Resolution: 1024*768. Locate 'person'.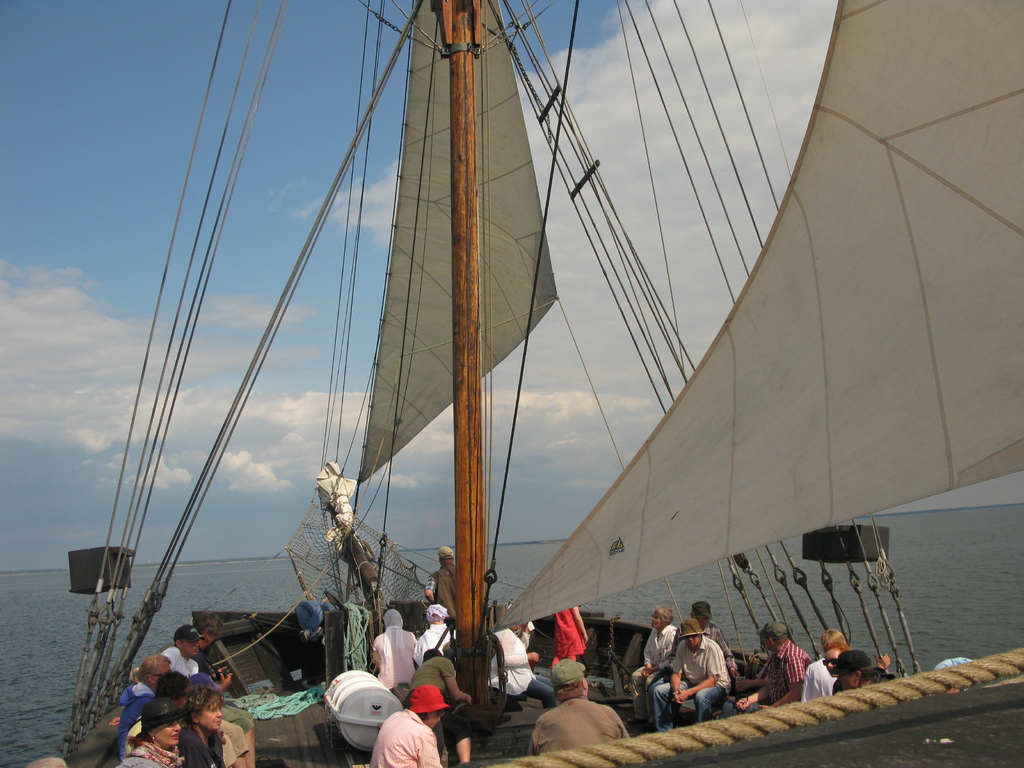
select_region(410, 605, 452, 663).
